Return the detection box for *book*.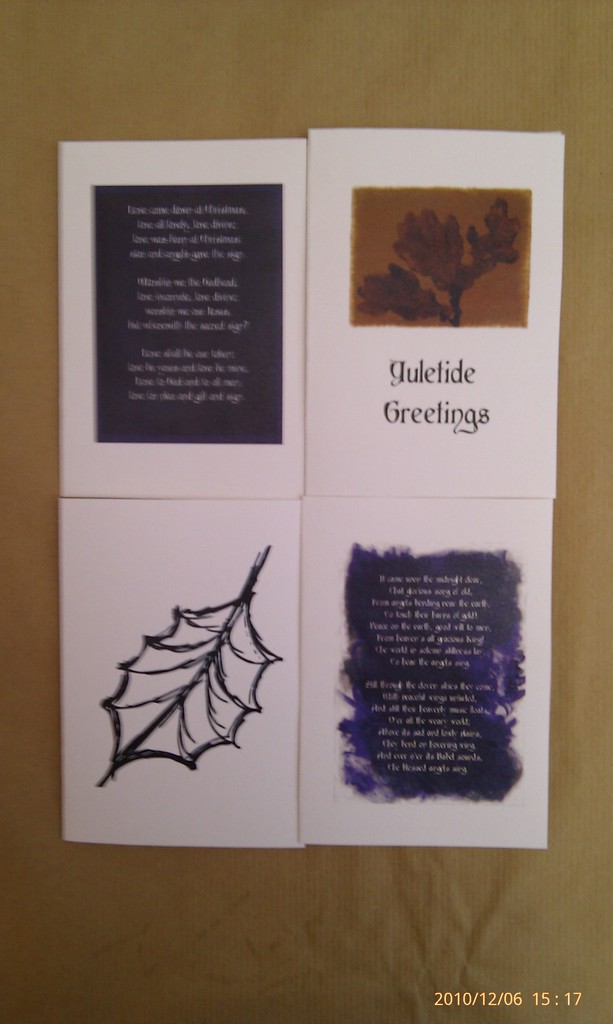
(302, 494, 552, 844).
